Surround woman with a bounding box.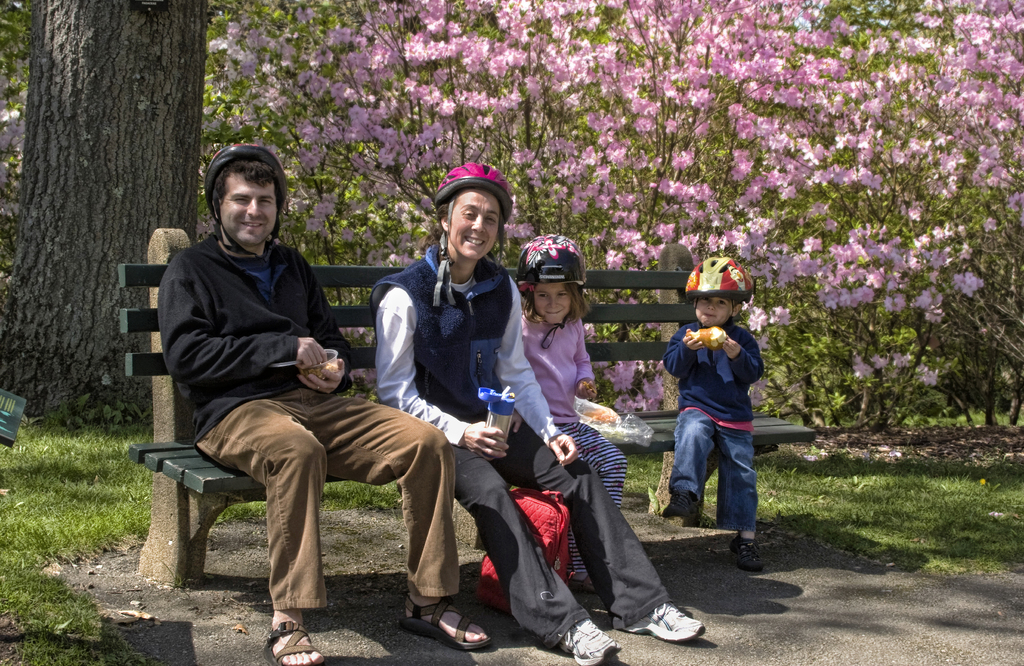
select_region(365, 161, 704, 665).
